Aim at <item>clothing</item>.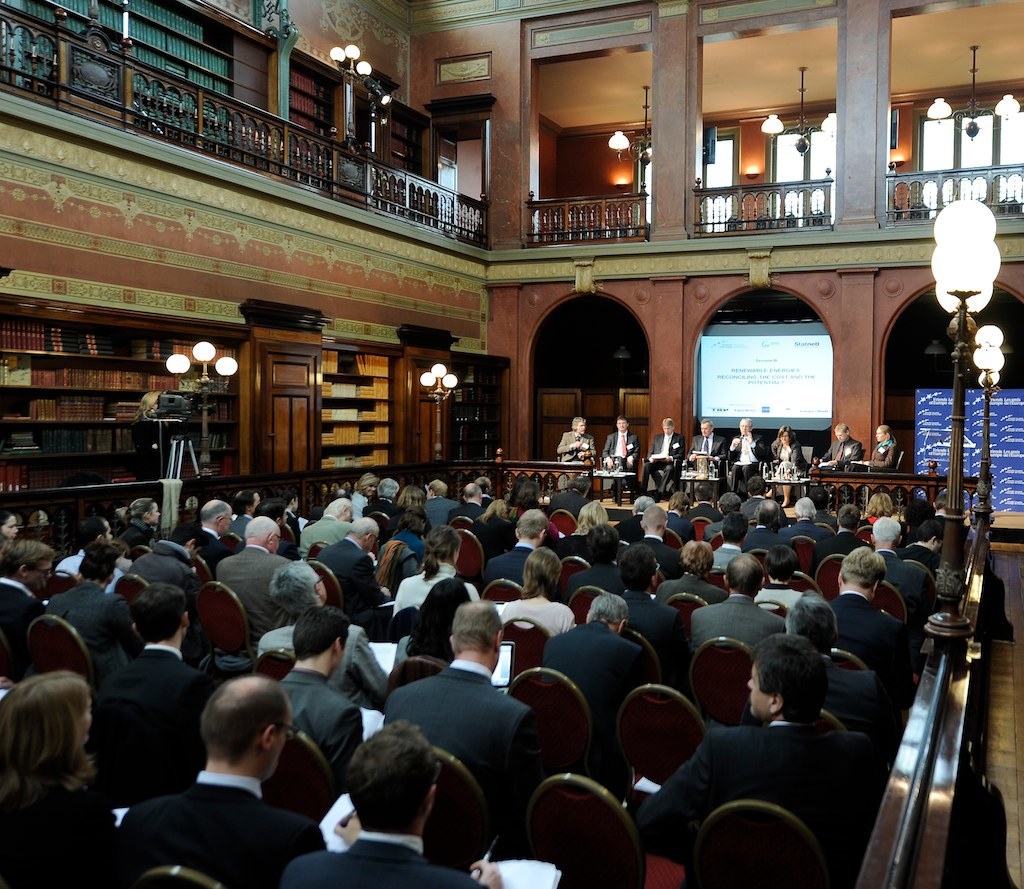
Aimed at 603/423/644/471.
